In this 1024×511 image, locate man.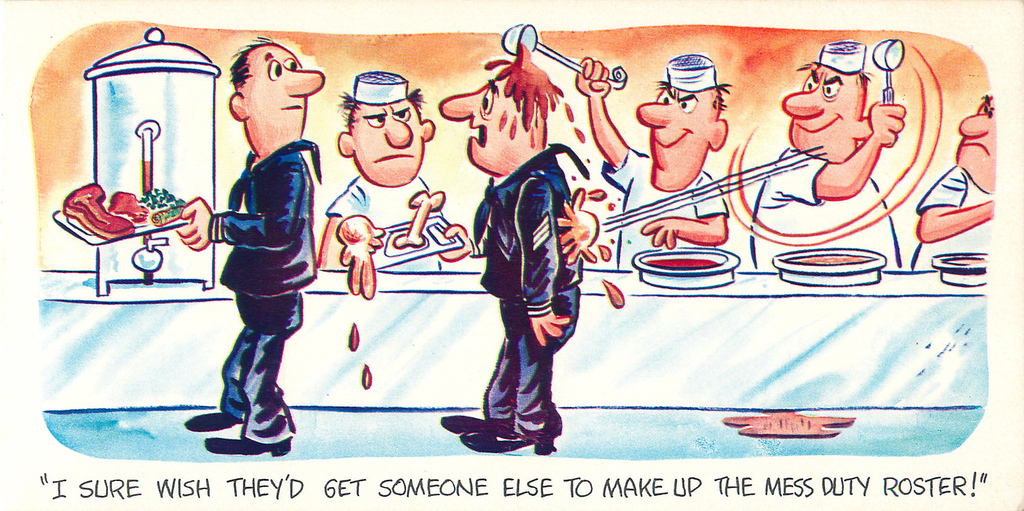
Bounding box: {"x1": 440, "y1": 37, "x2": 583, "y2": 454}.
